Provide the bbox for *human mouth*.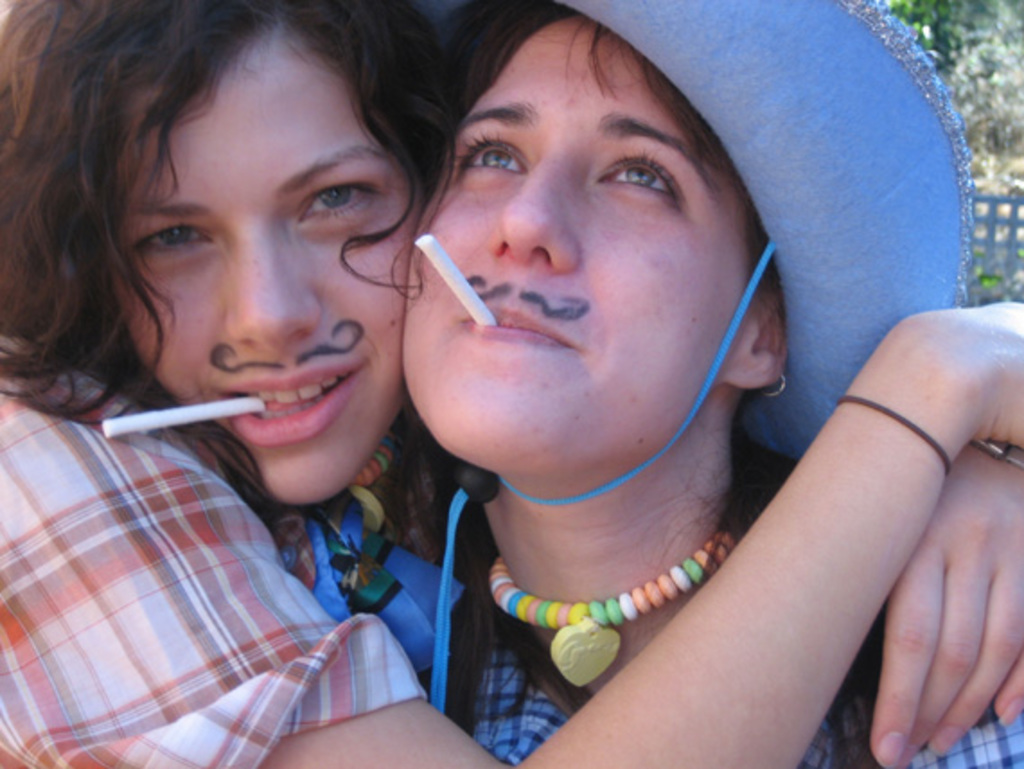
(left=463, top=307, right=573, bottom=352).
